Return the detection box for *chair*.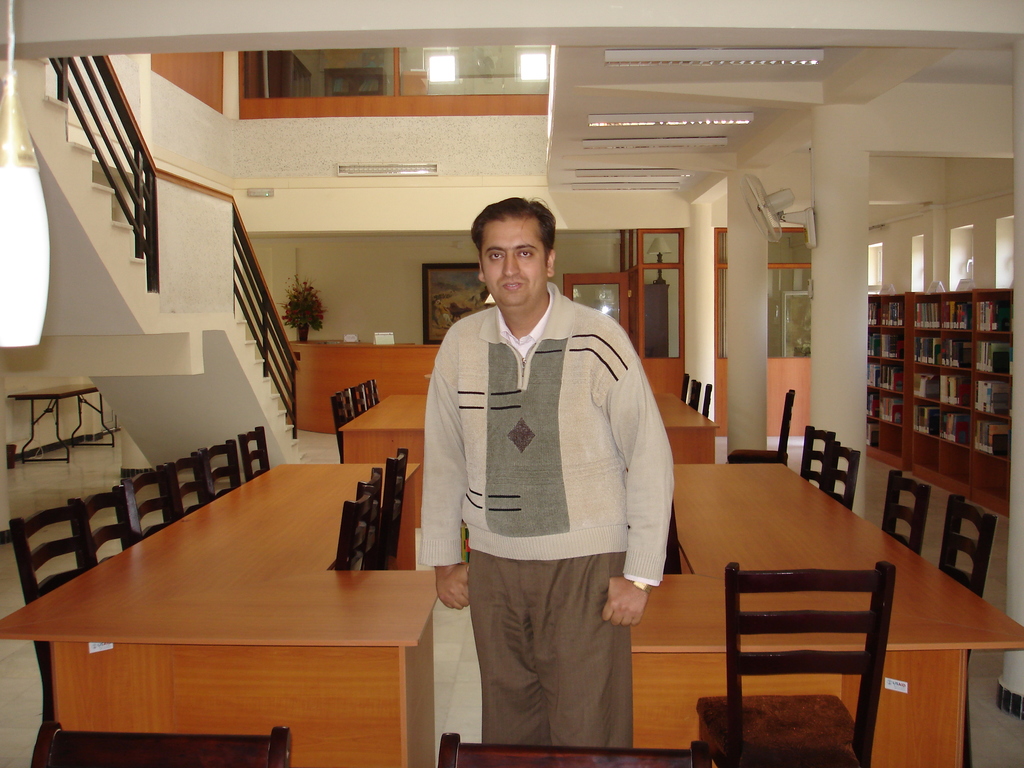
436/730/711/767.
